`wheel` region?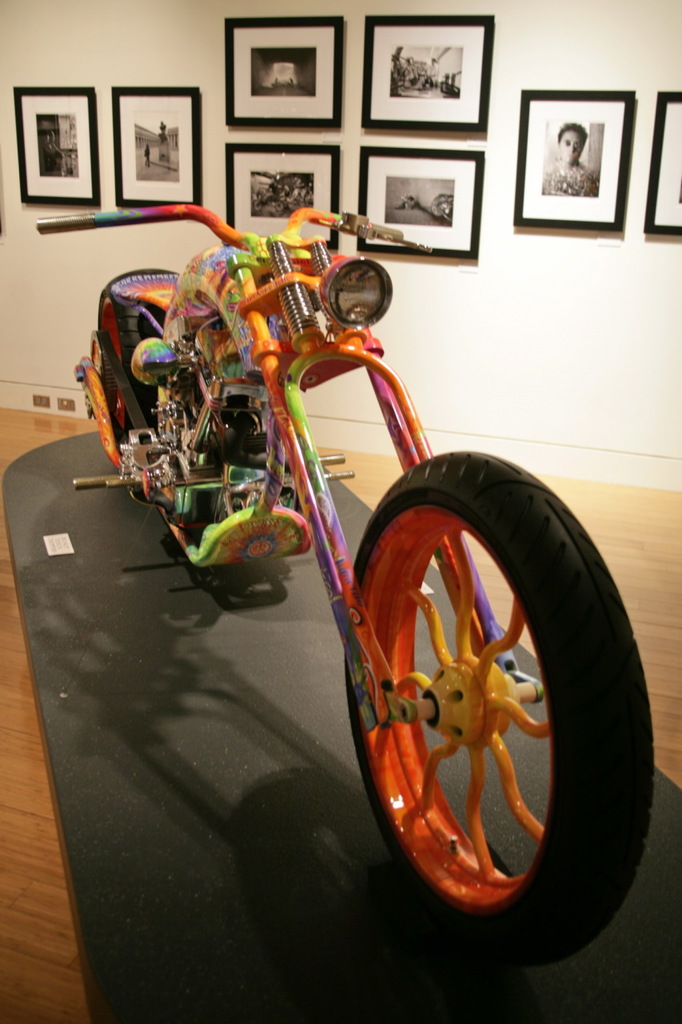
pyautogui.locateOnScreen(98, 269, 180, 447)
